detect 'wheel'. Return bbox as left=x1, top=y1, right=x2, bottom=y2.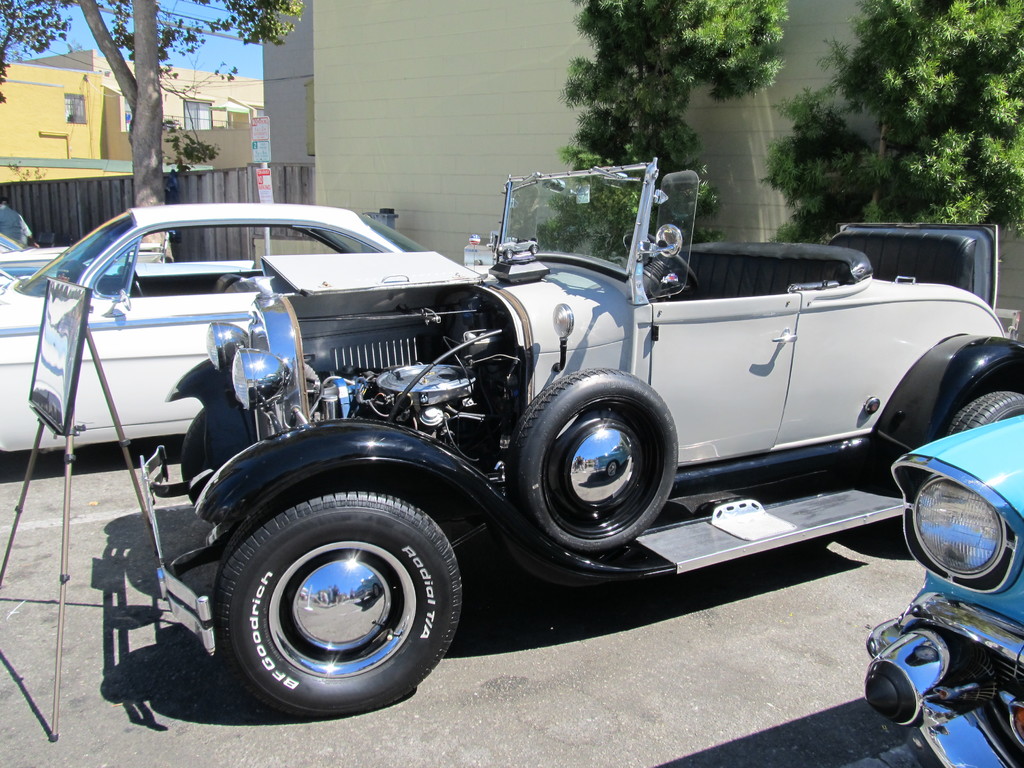
left=947, top=391, right=1023, bottom=435.
